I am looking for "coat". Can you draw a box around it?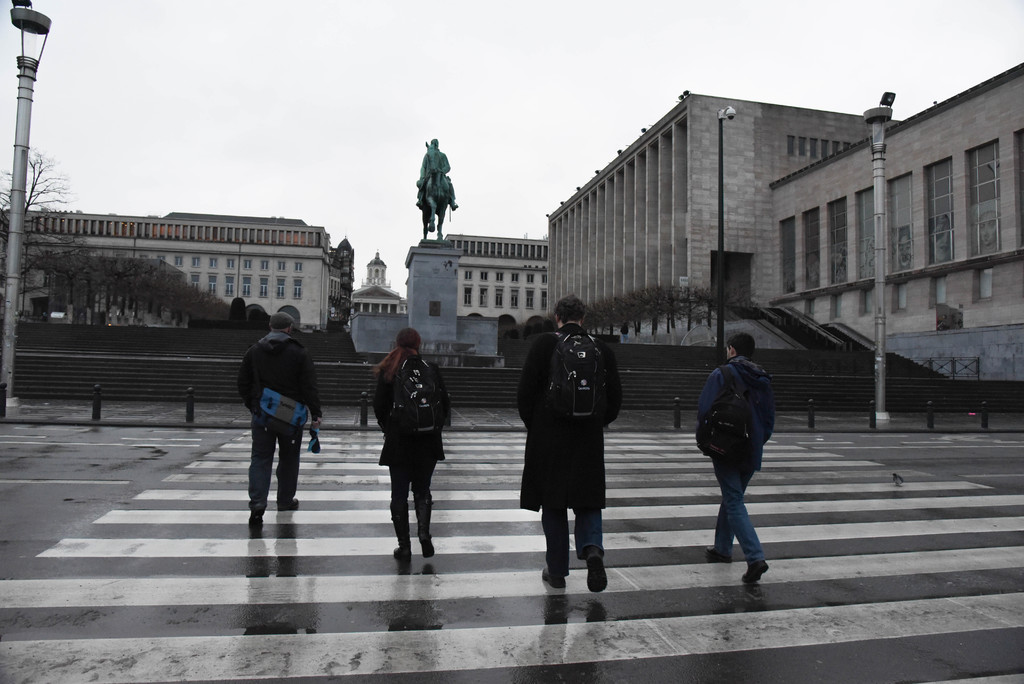
Sure, the bounding box is {"x1": 694, "y1": 358, "x2": 782, "y2": 472}.
